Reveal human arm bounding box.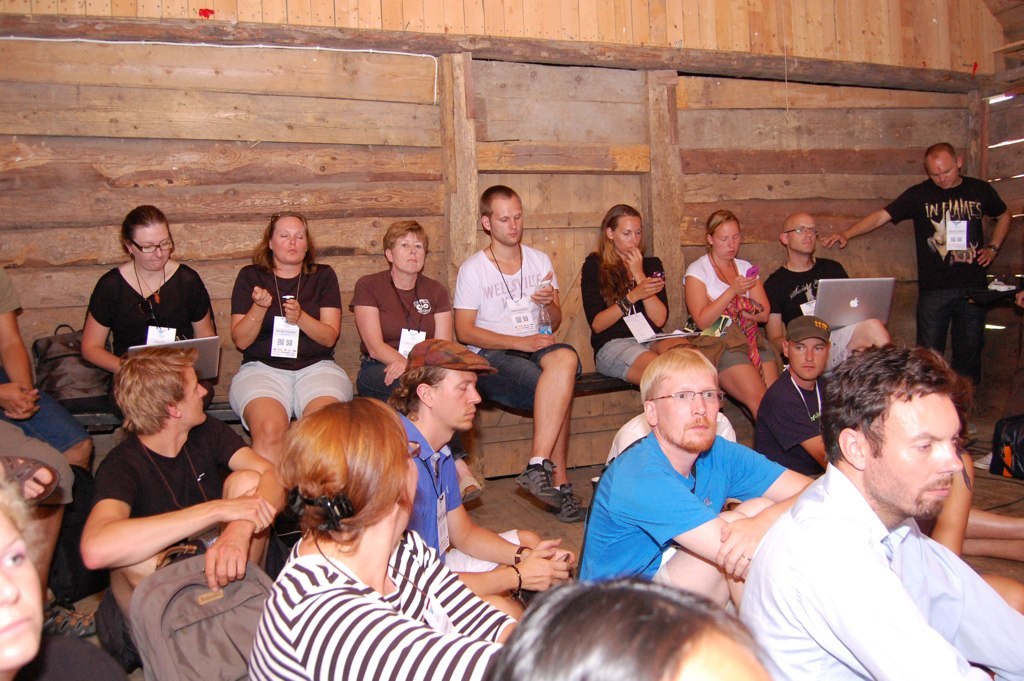
Revealed: [x1=456, y1=265, x2=558, y2=352].
